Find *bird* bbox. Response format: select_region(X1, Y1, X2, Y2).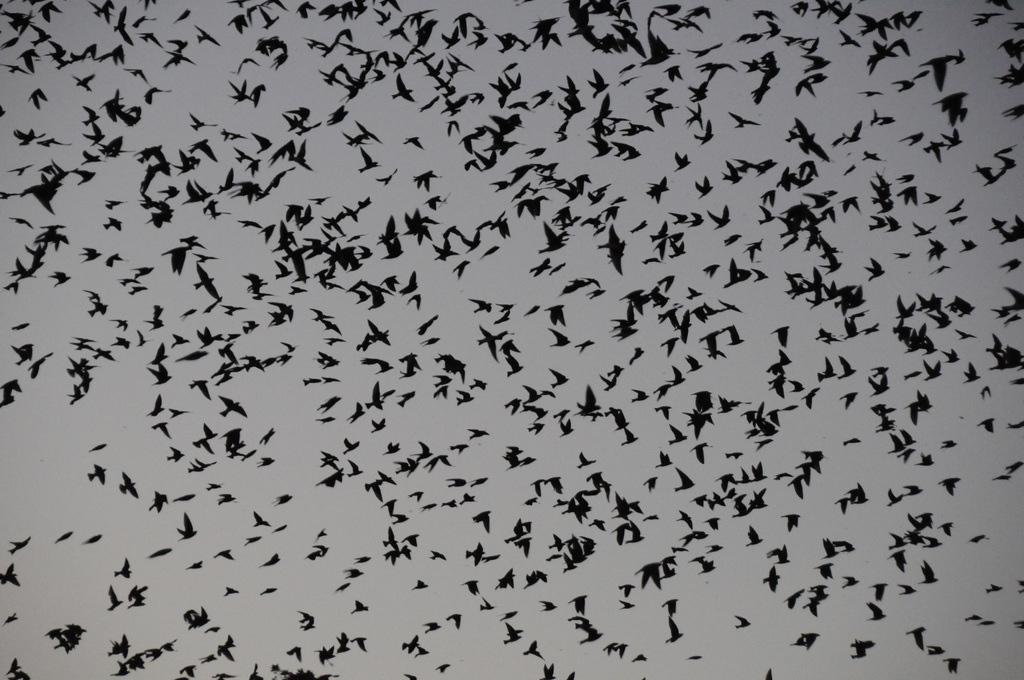
select_region(214, 547, 235, 562).
